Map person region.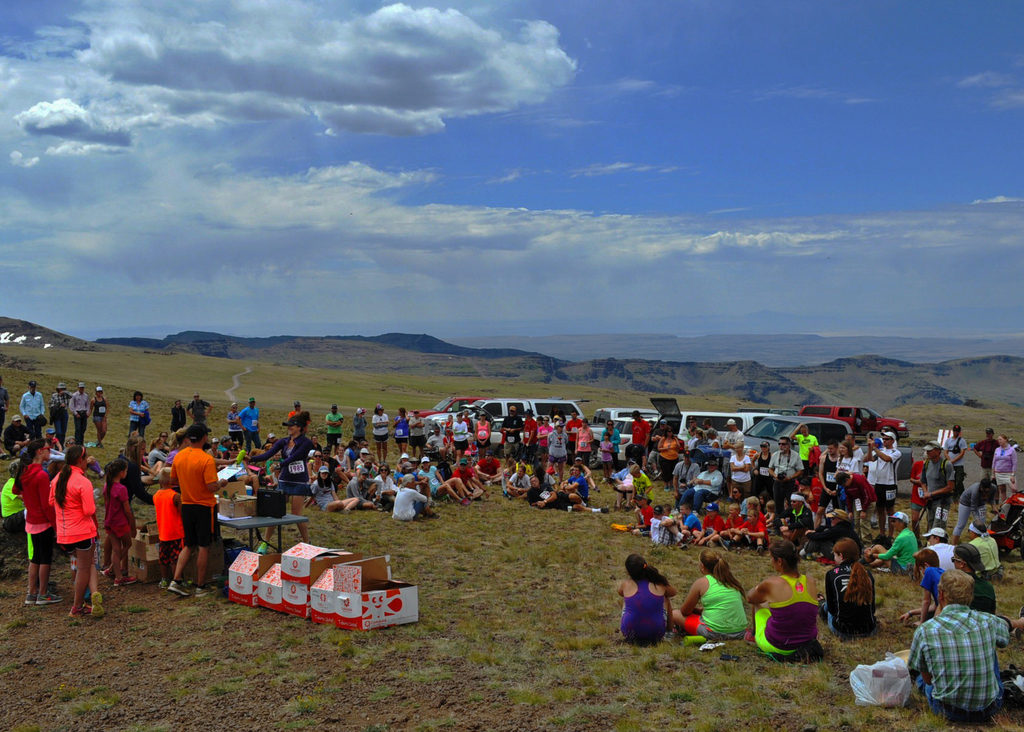
Mapped to box=[244, 397, 267, 452].
